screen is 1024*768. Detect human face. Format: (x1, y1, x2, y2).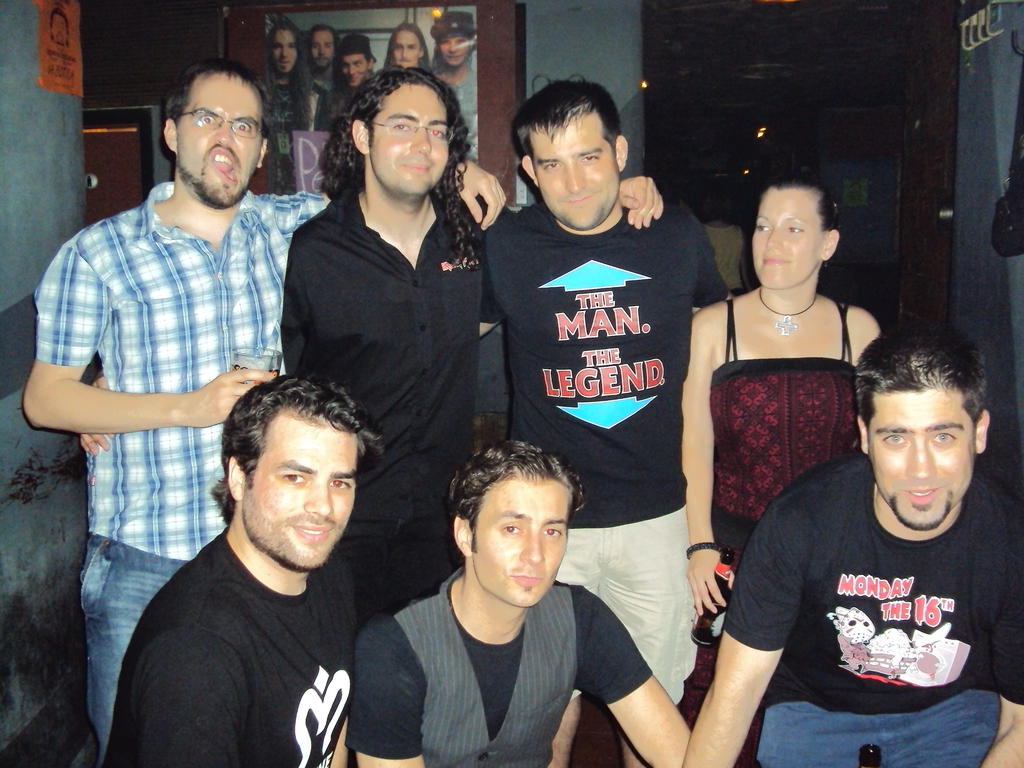
(368, 85, 452, 192).
